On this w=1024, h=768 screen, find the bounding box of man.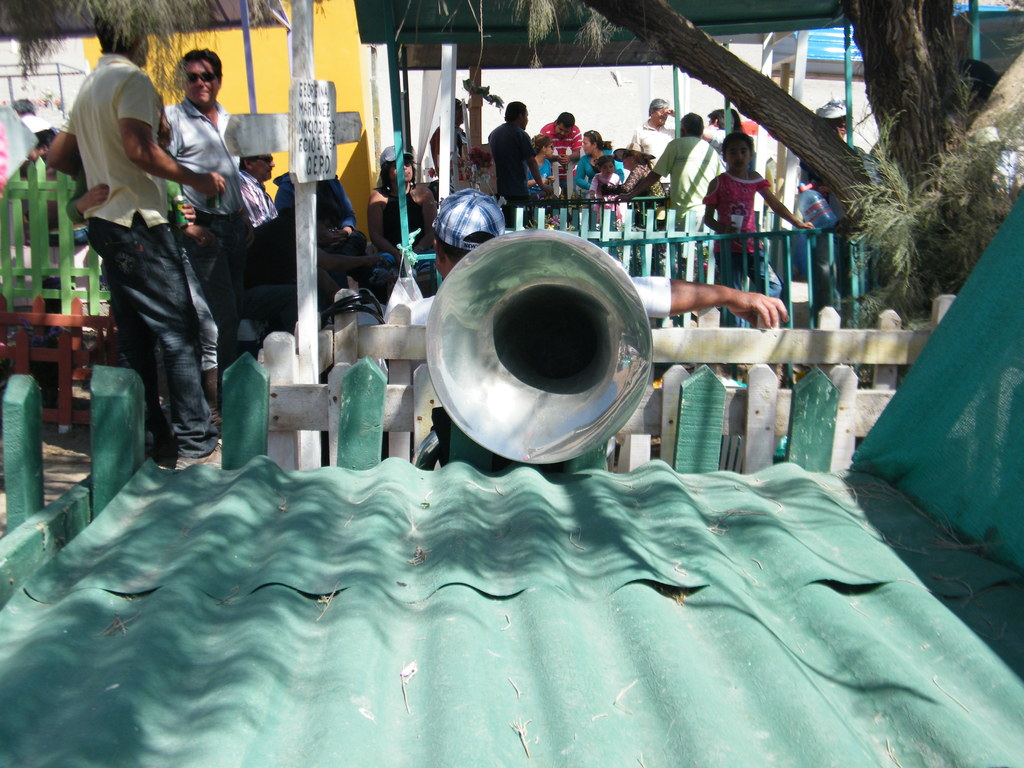
Bounding box: bbox=[620, 108, 730, 291].
